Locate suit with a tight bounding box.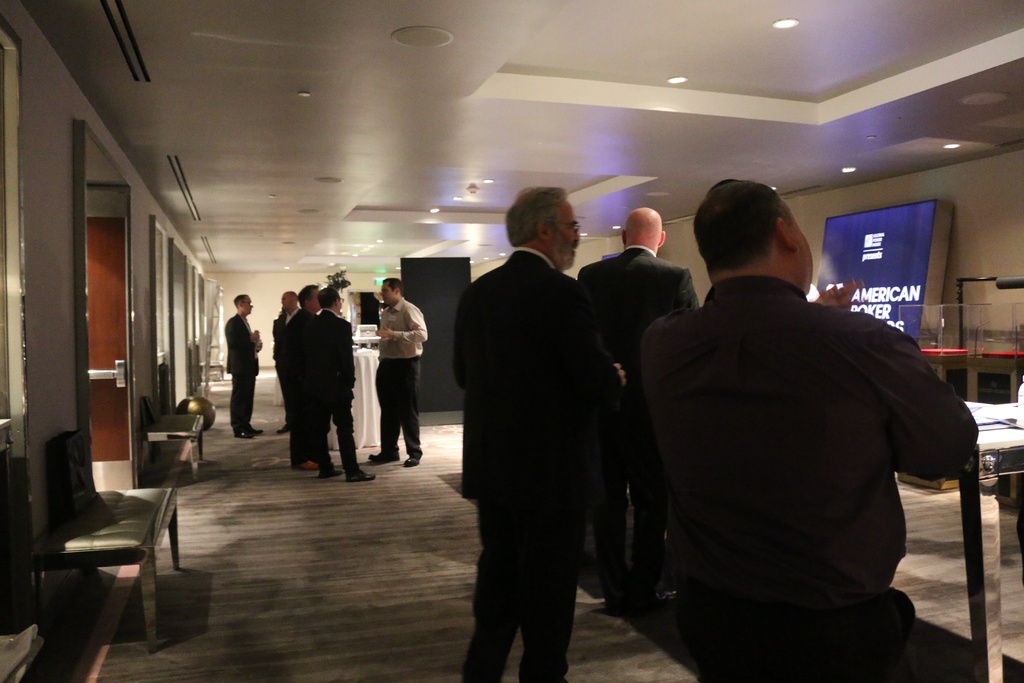
268 311 295 352.
